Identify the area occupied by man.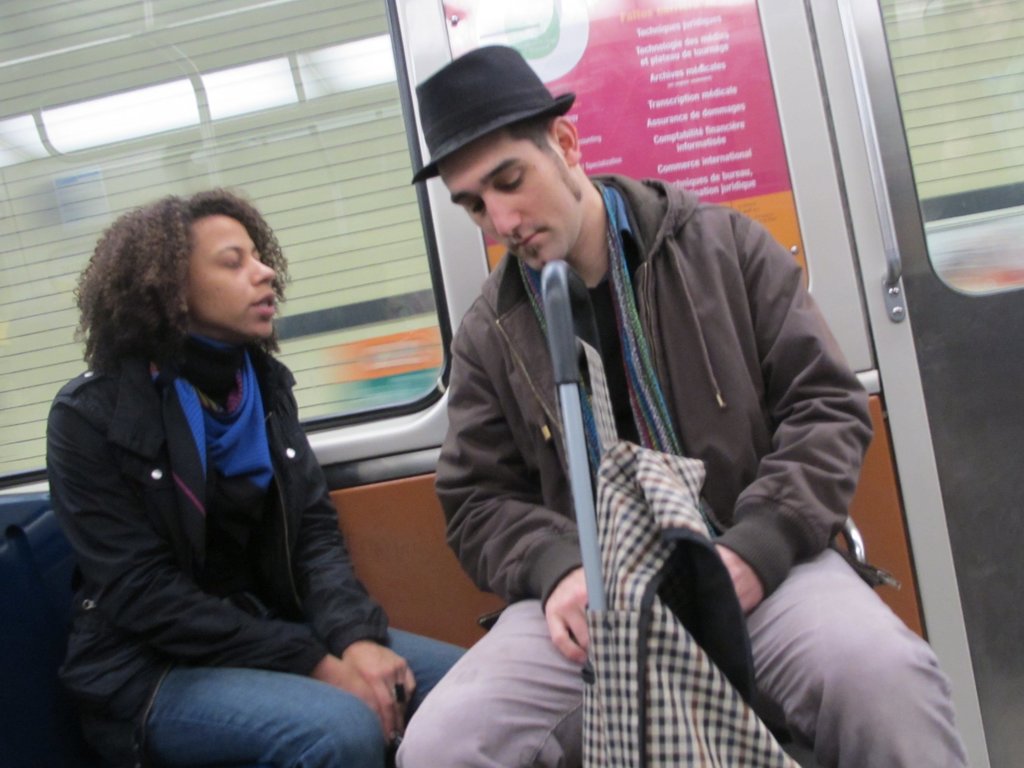
Area: bbox=[392, 45, 966, 767].
